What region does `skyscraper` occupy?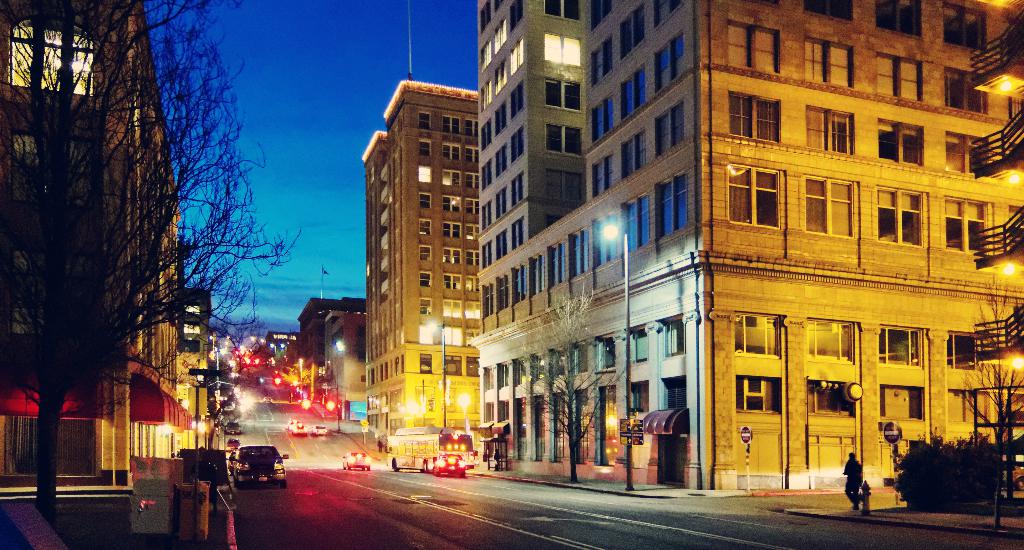
[left=483, top=1, right=1023, bottom=511].
